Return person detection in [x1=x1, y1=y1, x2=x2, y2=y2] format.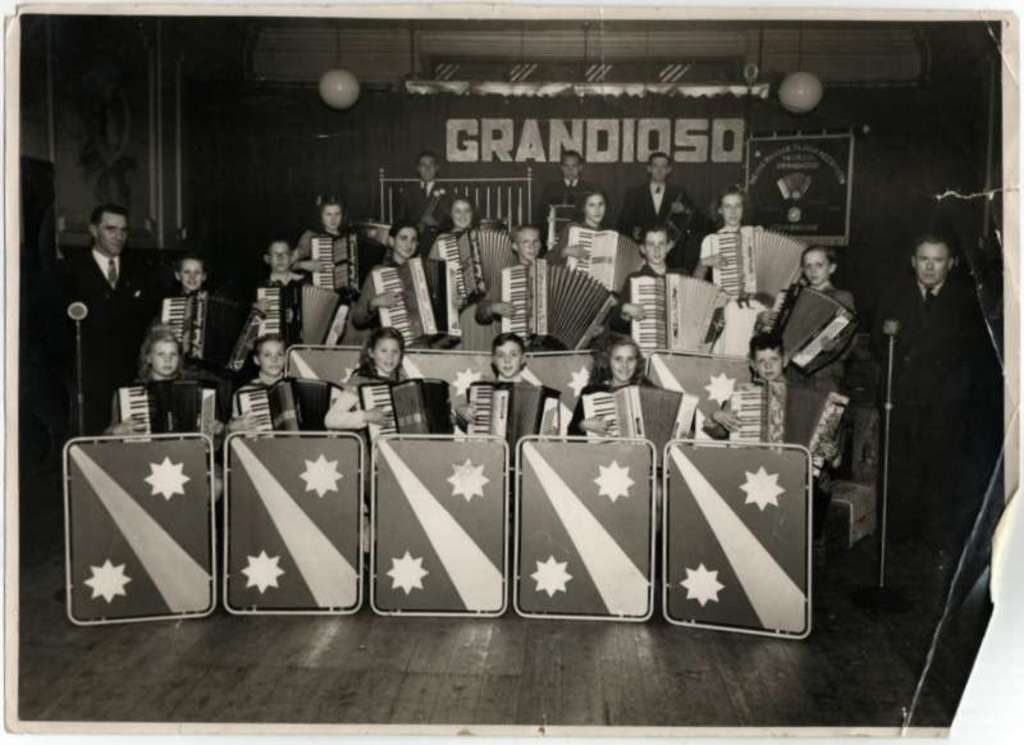
[x1=36, y1=200, x2=177, y2=433].
